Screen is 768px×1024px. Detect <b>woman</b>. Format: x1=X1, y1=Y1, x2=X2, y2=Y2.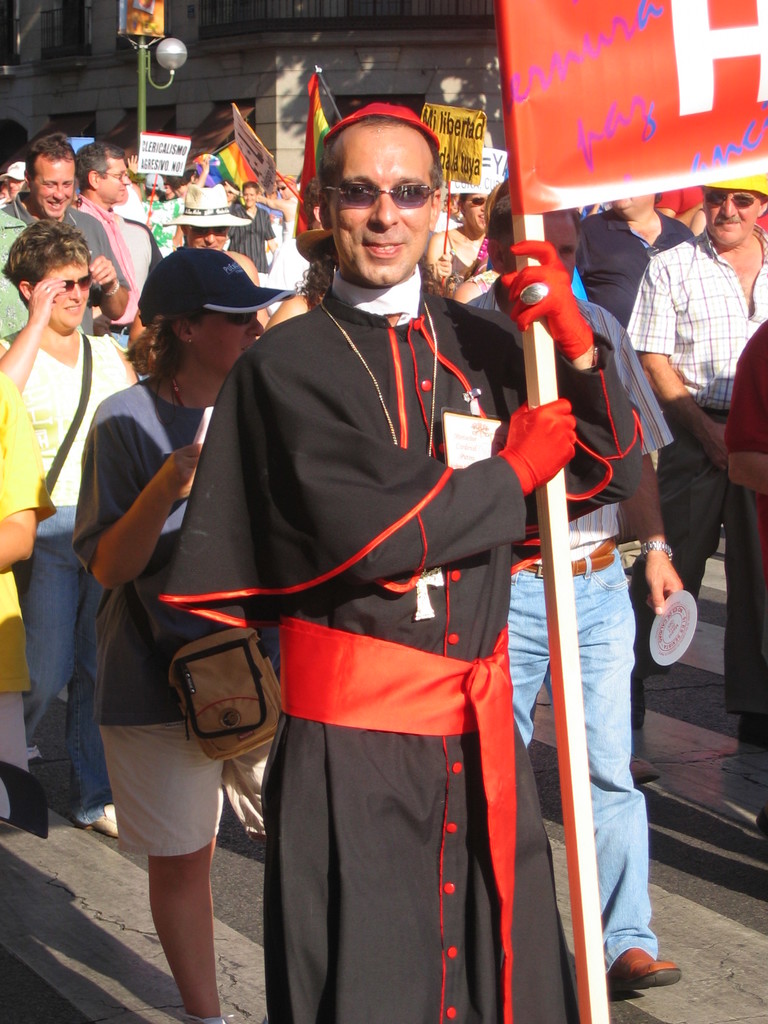
x1=420, y1=182, x2=497, y2=328.
